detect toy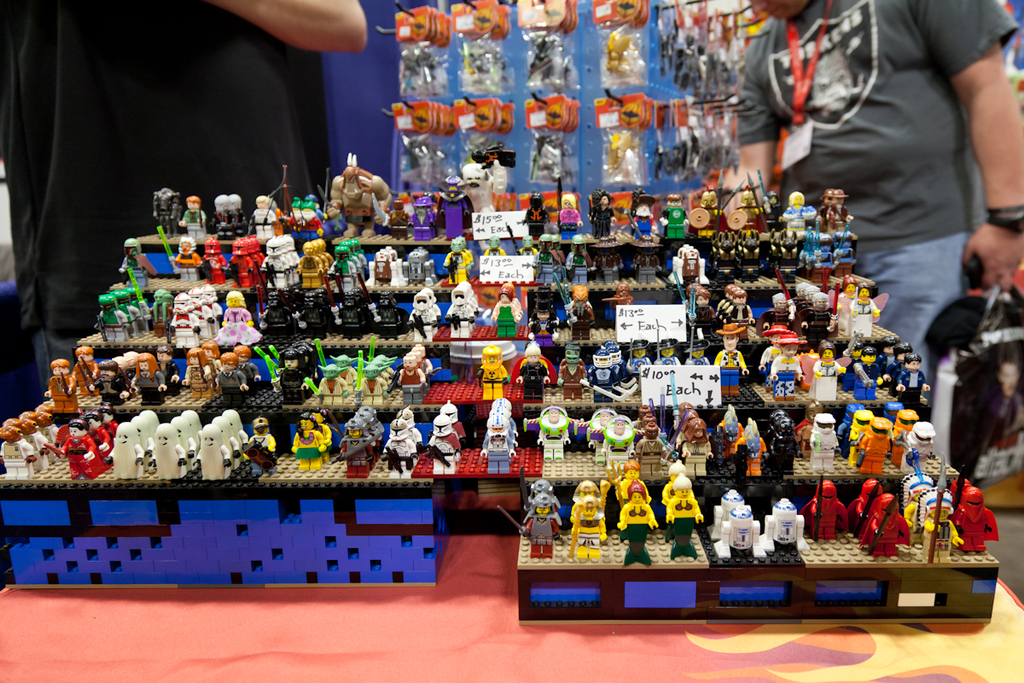
[left=157, top=342, right=182, bottom=398]
